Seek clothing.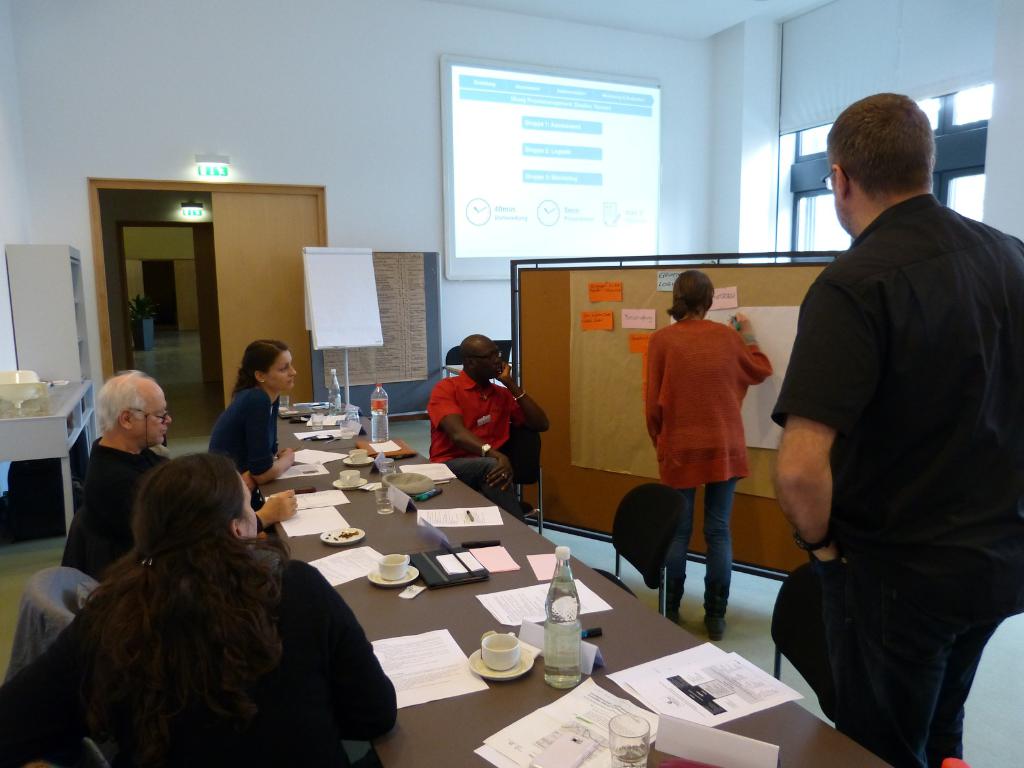
l=642, t=319, r=772, b=639.
